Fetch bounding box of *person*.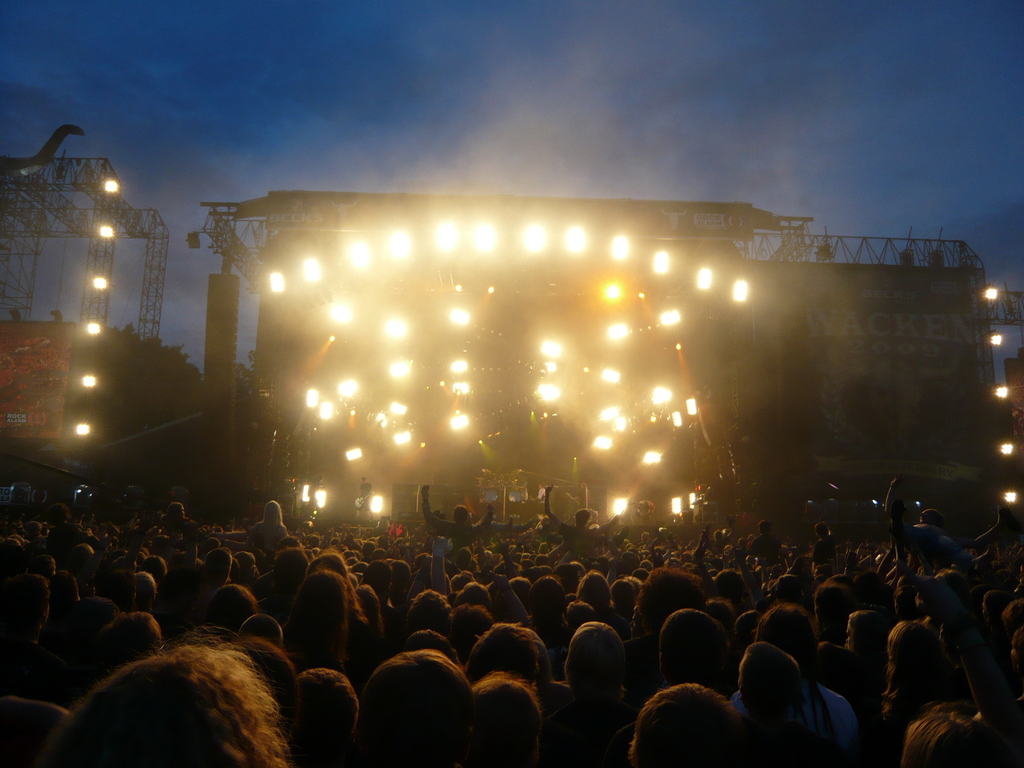
Bbox: (left=73, top=605, right=305, bottom=767).
